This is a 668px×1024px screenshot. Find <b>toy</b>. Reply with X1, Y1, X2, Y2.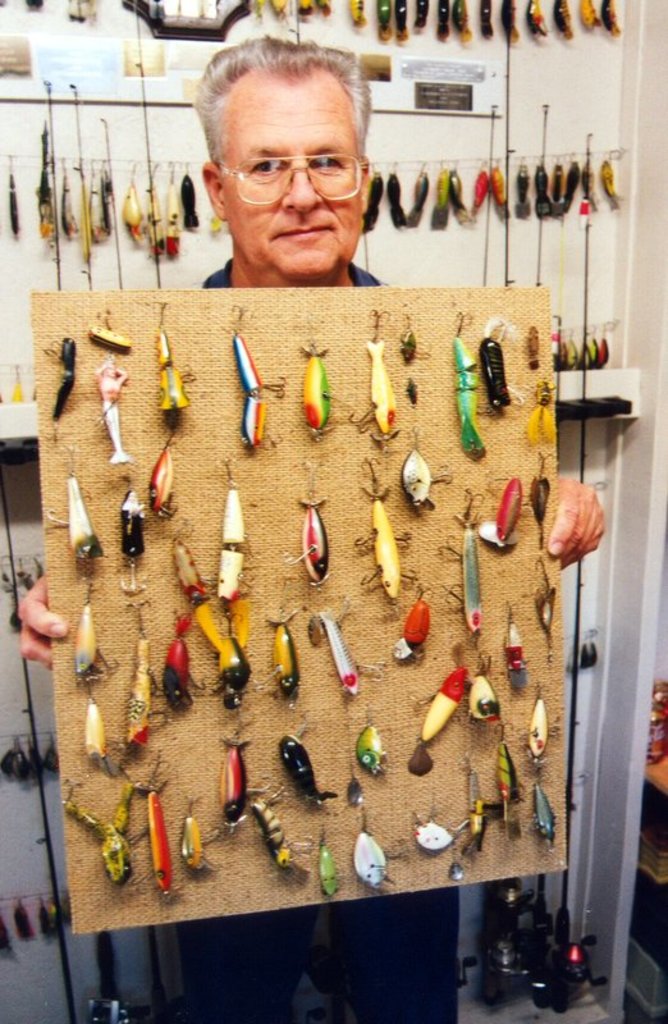
284, 736, 326, 803.
